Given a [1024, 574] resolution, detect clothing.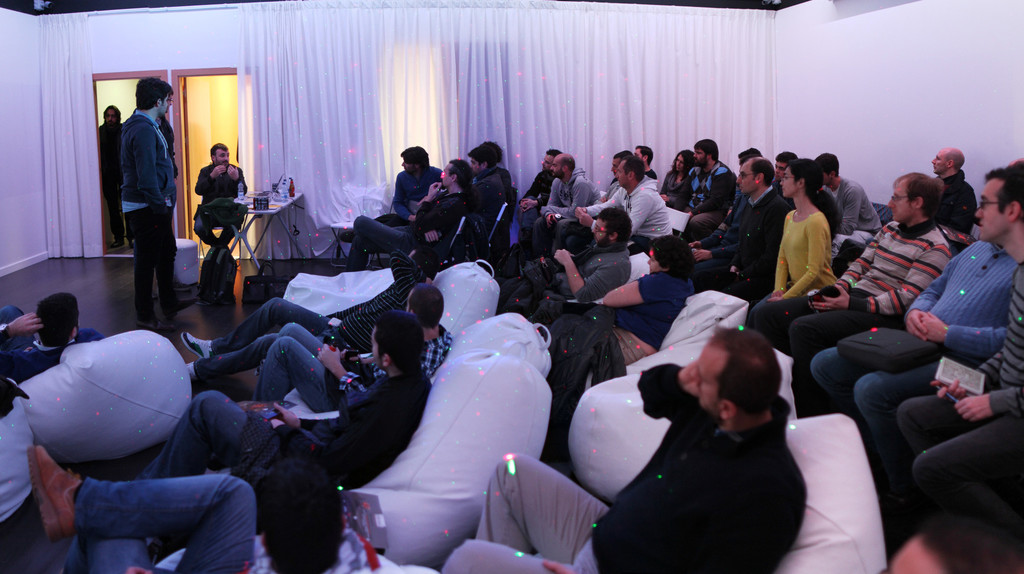
{"left": 514, "top": 165, "right": 540, "bottom": 243}.
